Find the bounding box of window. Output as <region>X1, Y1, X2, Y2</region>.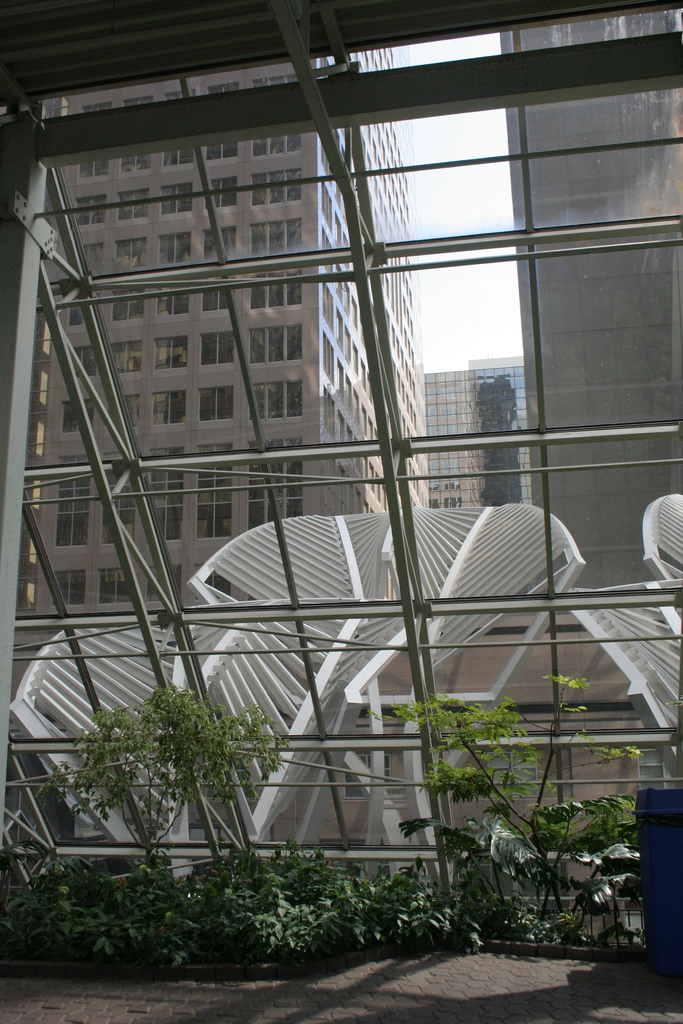
<region>64, 399, 87, 435</region>.
